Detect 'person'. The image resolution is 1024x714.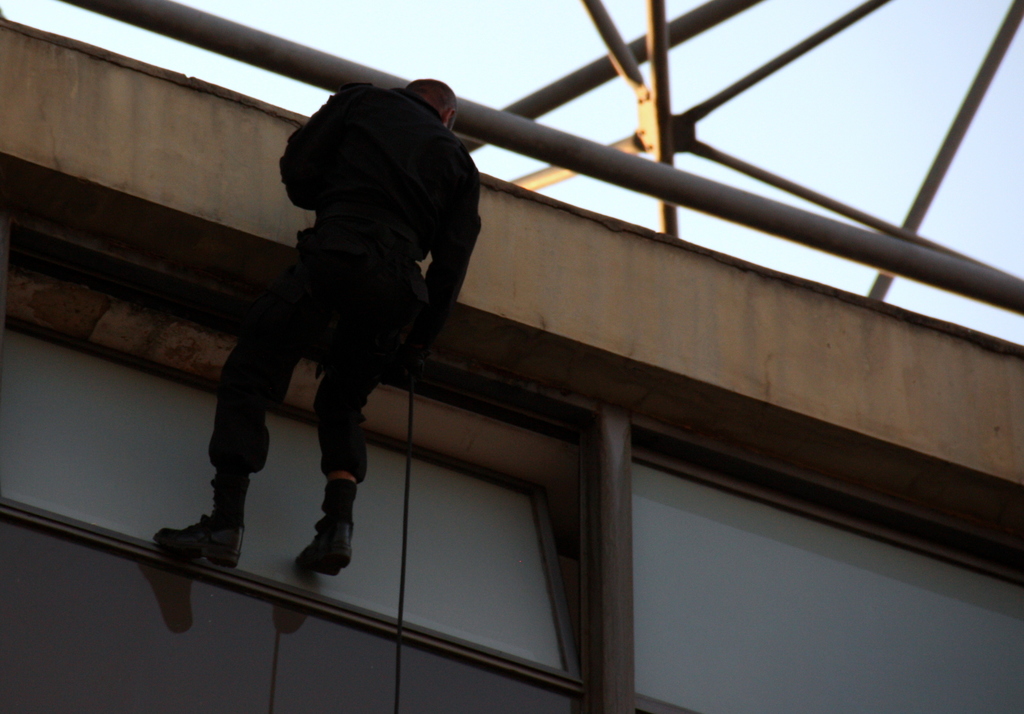
box=[143, 70, 485, 592].
